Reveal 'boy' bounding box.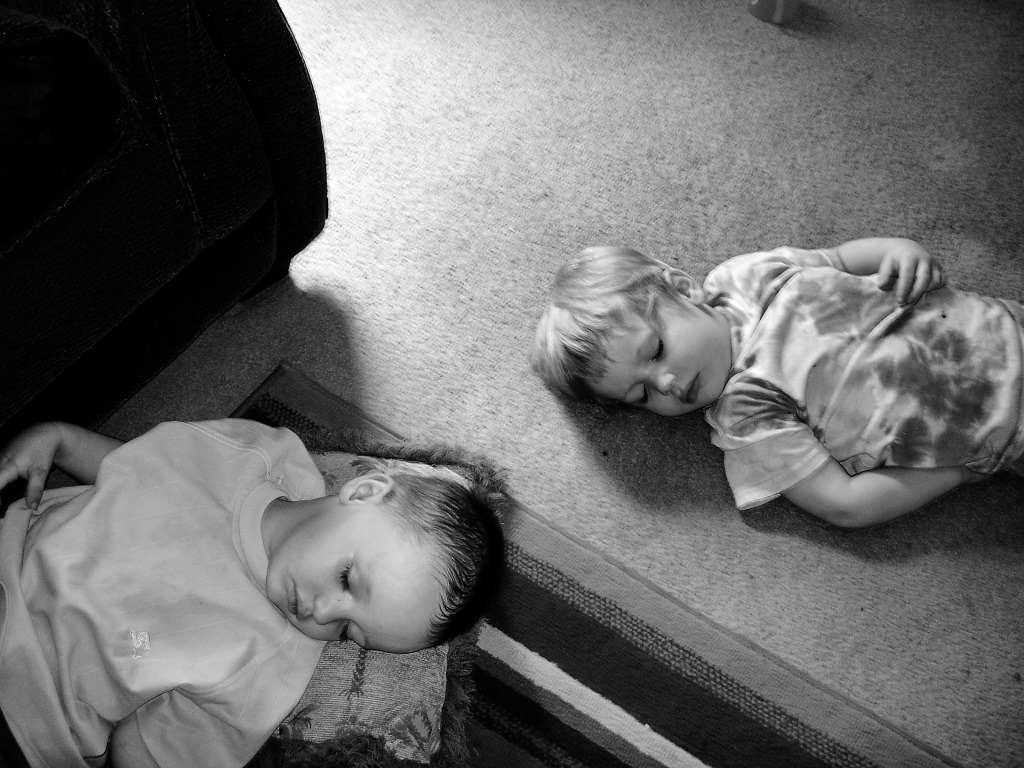
Revealed: {"x1": 533, "y1": 234, "x2": 1021, "y2": 530}.
